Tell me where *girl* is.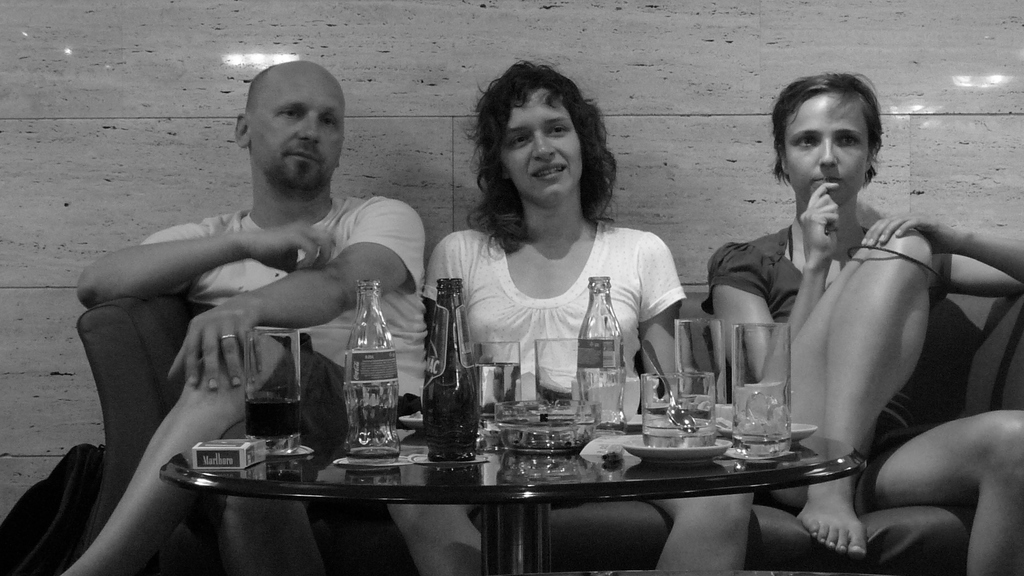
*girl* is at crop(694, 65, 1023, 572).
